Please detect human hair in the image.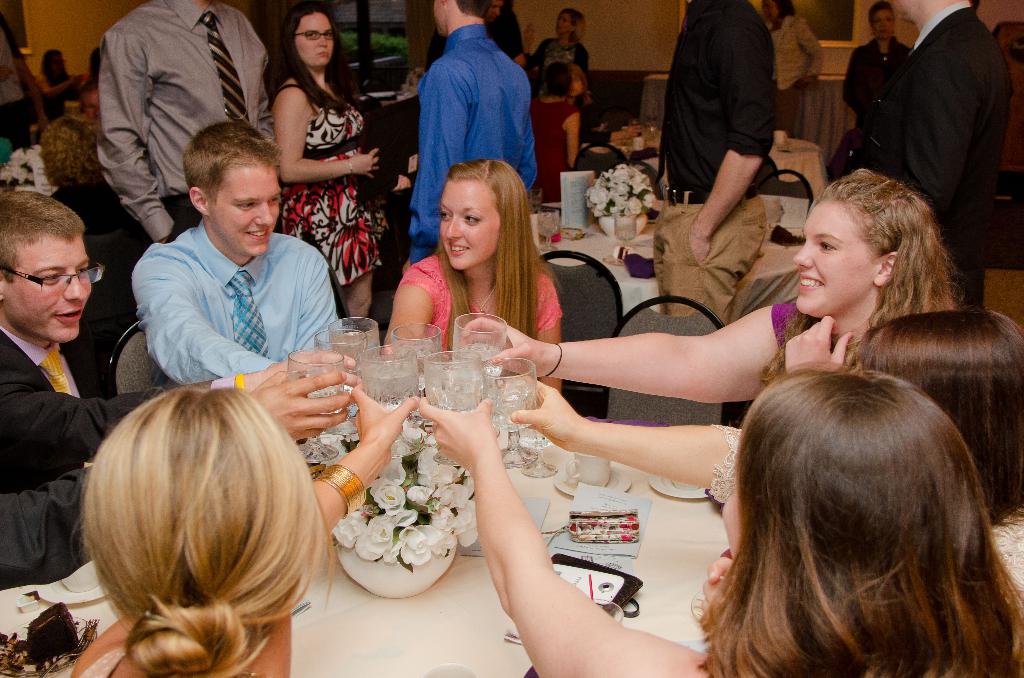
pyautogui.locateOnScreen(85, 44, 101, 88).
